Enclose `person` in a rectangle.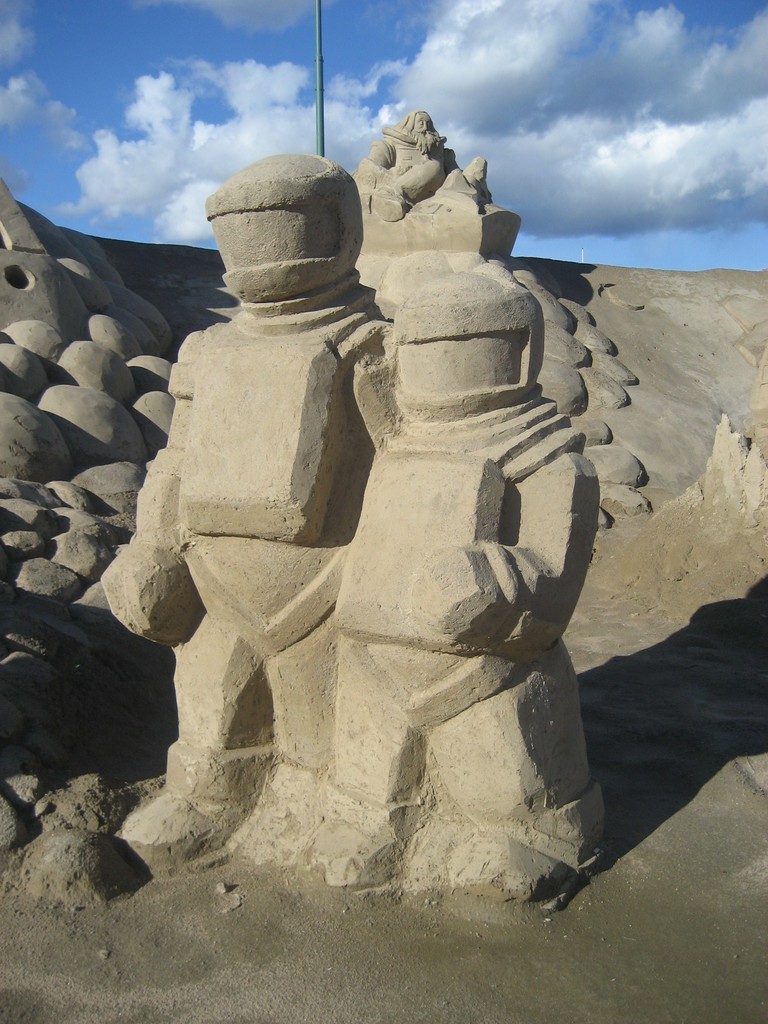
[left=115, top=134, right=416, bottom=890].
